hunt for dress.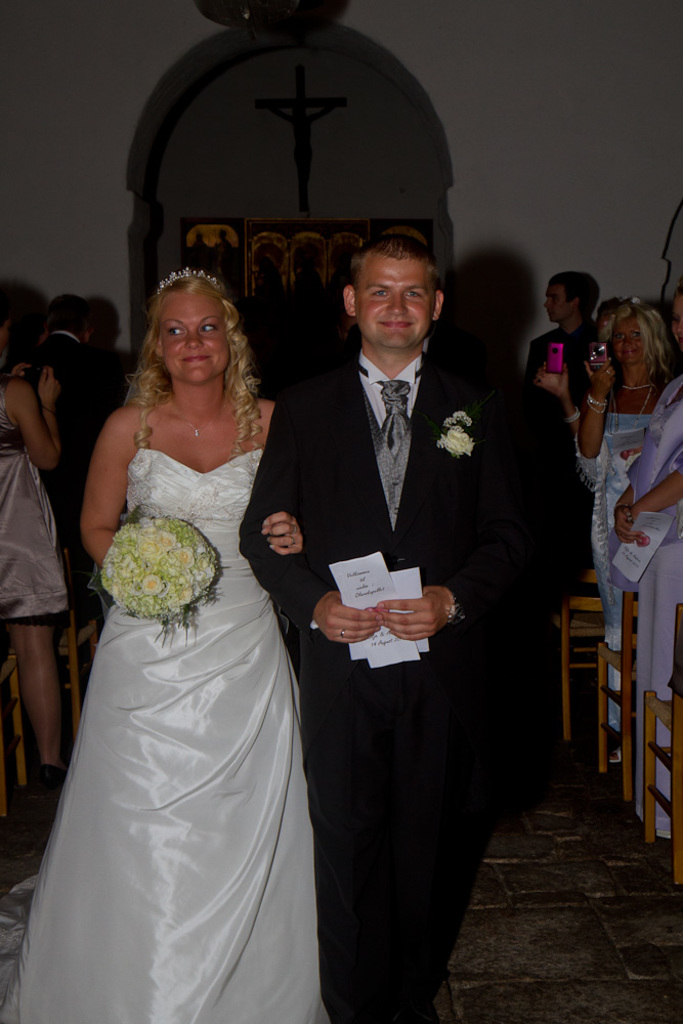
Hunted down at [0,400,66,626].
